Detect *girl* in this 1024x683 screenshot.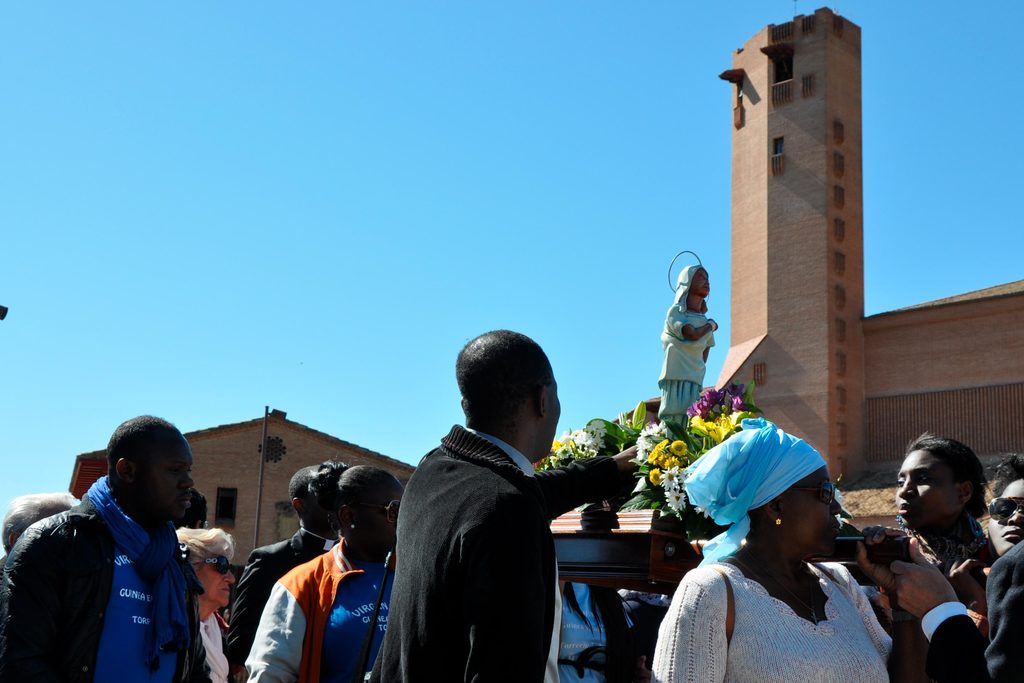
Detection: [871,426,996,682].
